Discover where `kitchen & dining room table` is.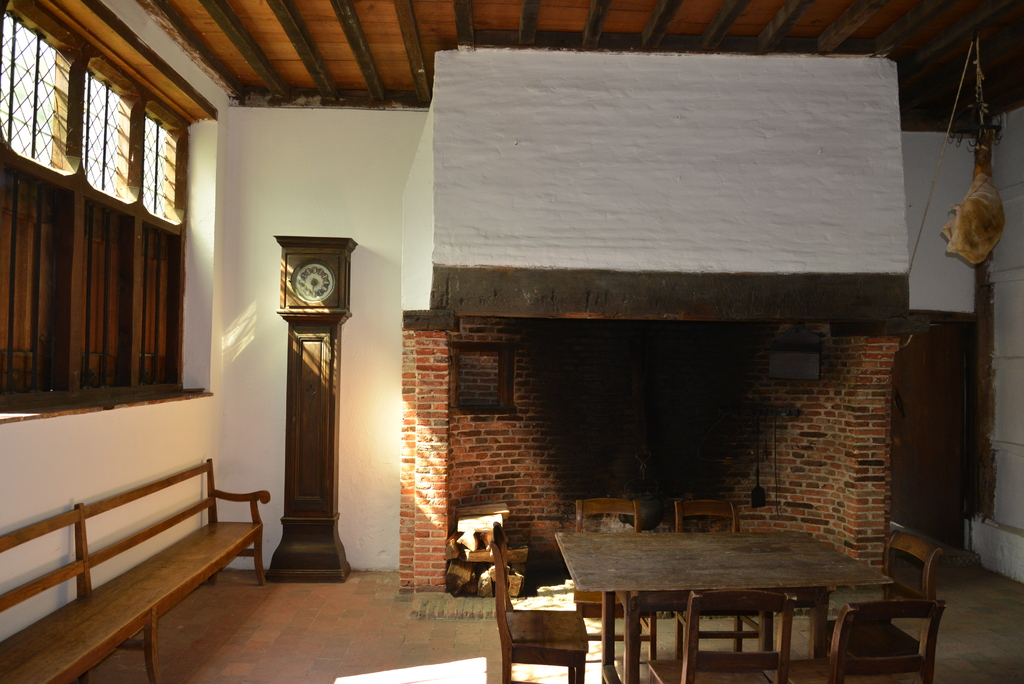
Discovered at 543, 519, 913, 672.
